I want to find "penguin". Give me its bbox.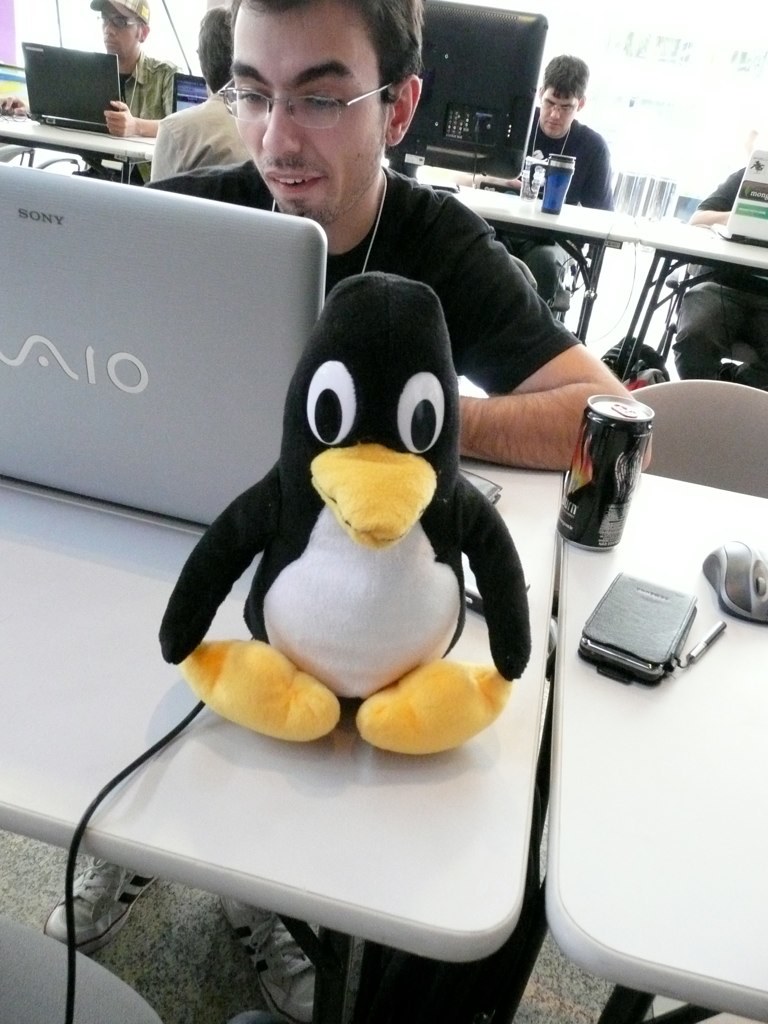
x1=153, y1=273, x2=543, y2=733.
